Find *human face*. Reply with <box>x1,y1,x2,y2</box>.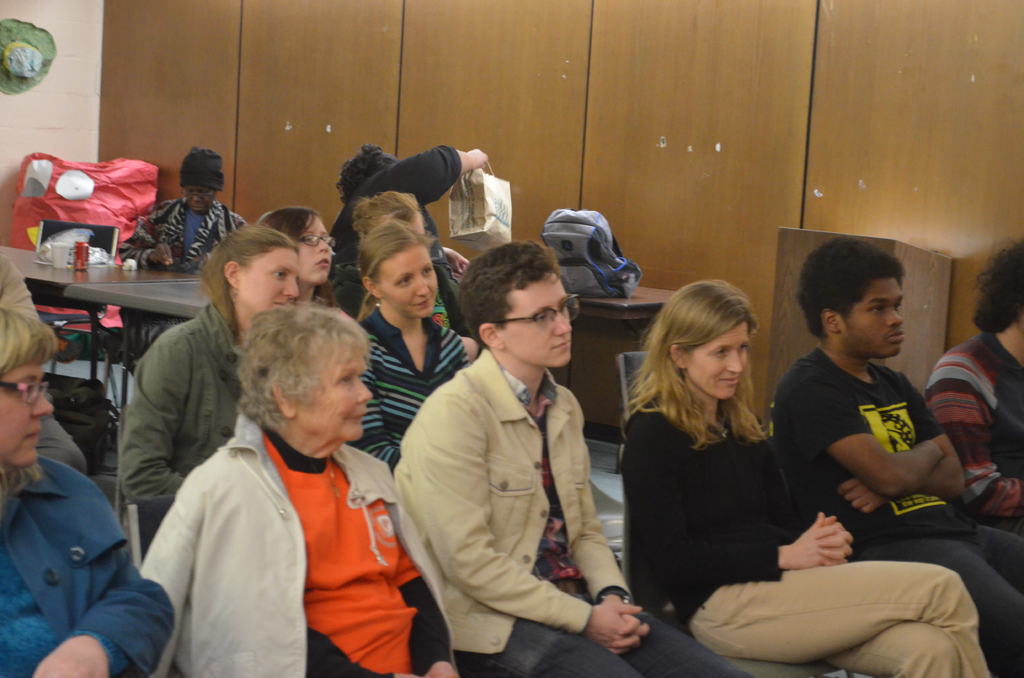
<box>182,185,212,213</box>.
